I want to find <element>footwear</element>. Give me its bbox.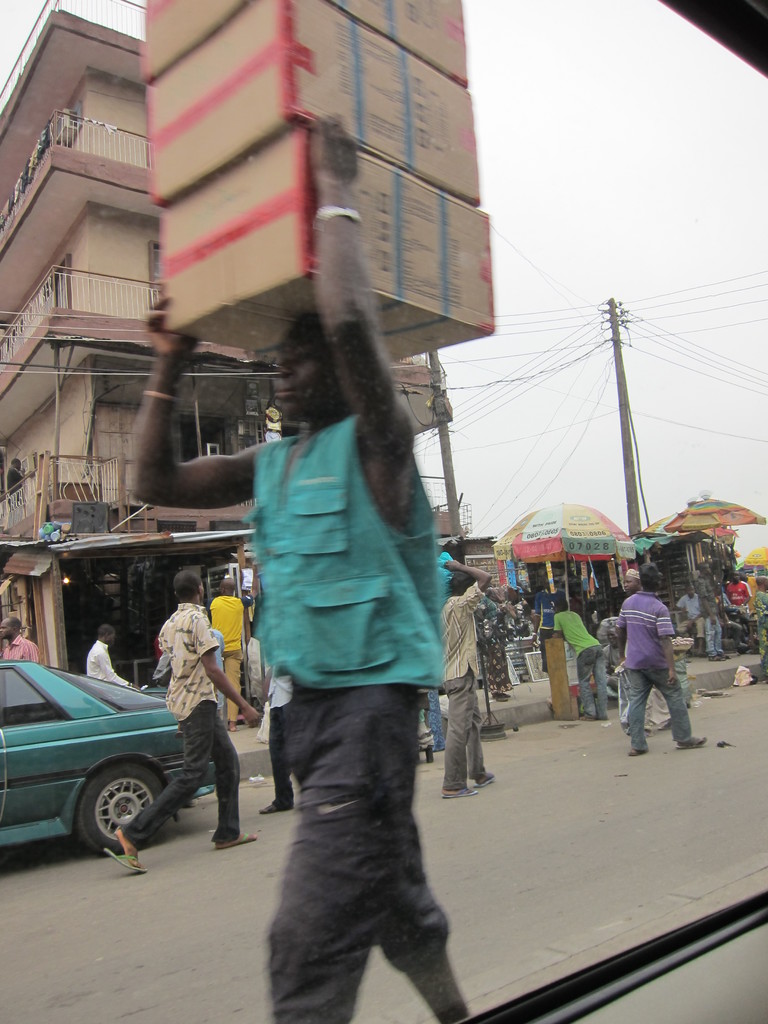
[672, 734, 710, 751].
